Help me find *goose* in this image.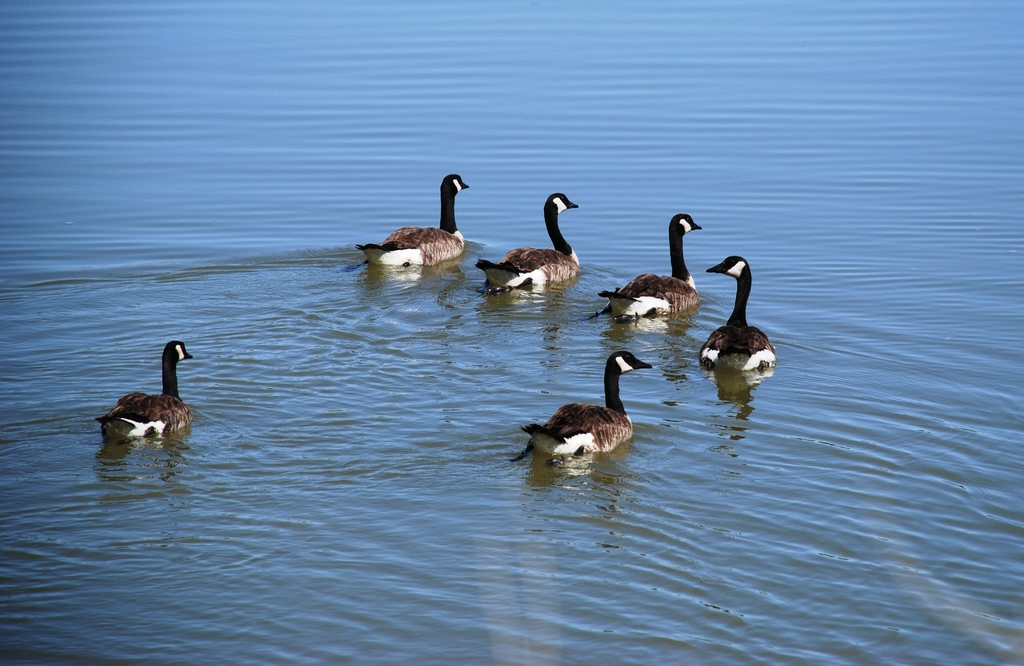
Found it: BBox(99, 341, 193, 442).
